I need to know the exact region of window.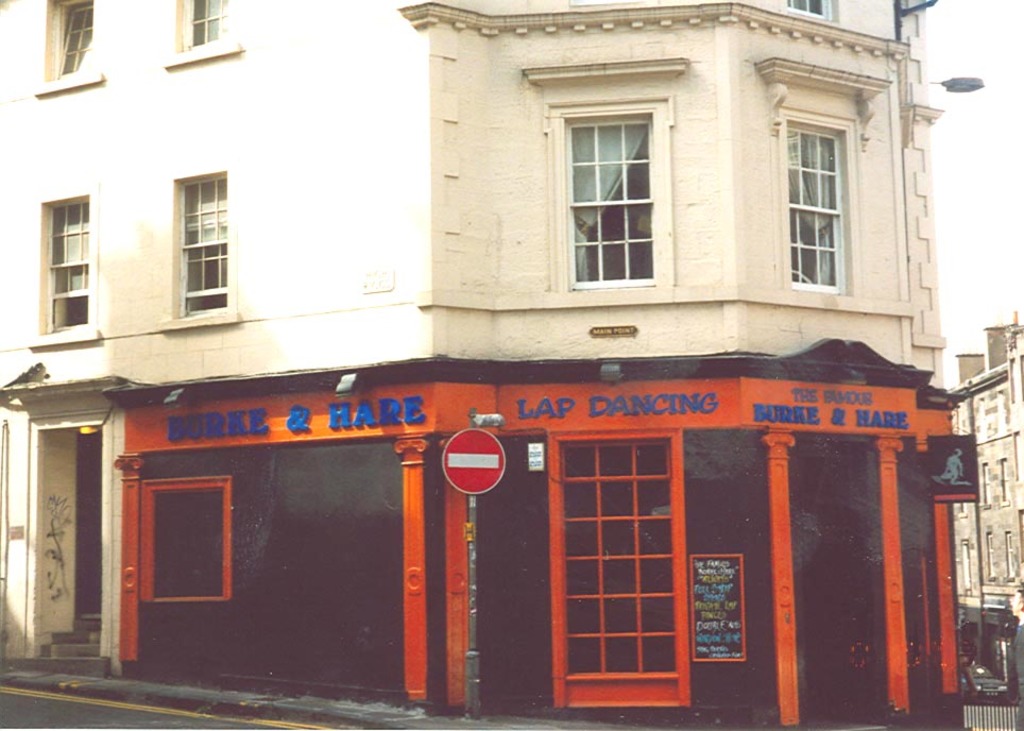
Region: crop(32, 178, 103, 352).
